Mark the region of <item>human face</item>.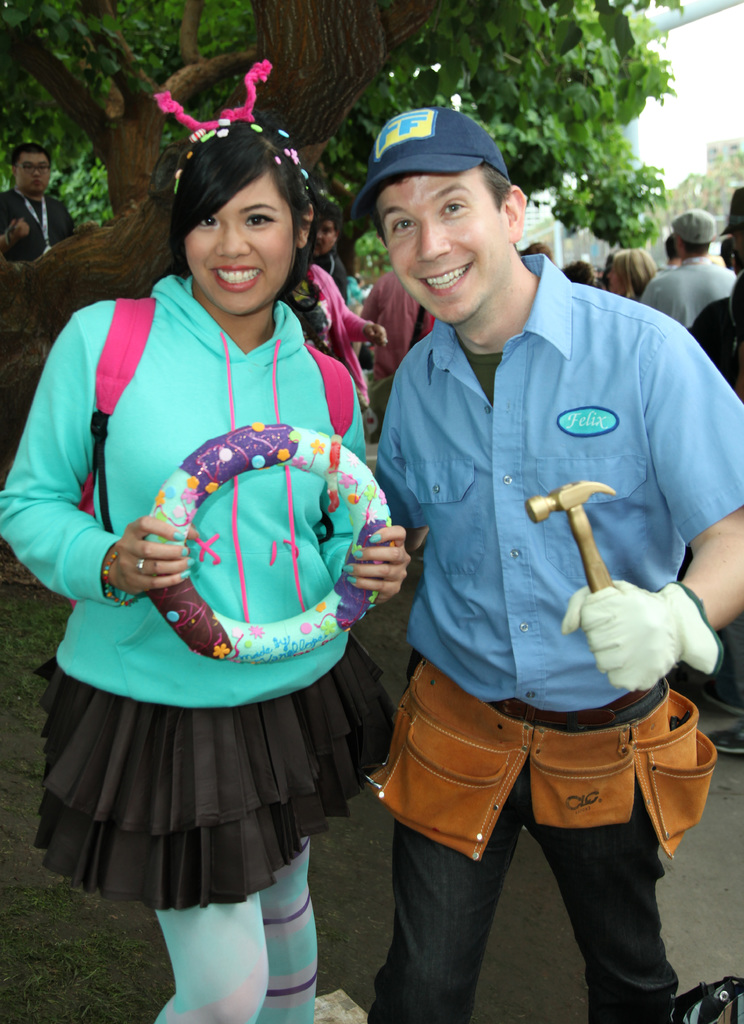
Region: (376,166,512,324).
